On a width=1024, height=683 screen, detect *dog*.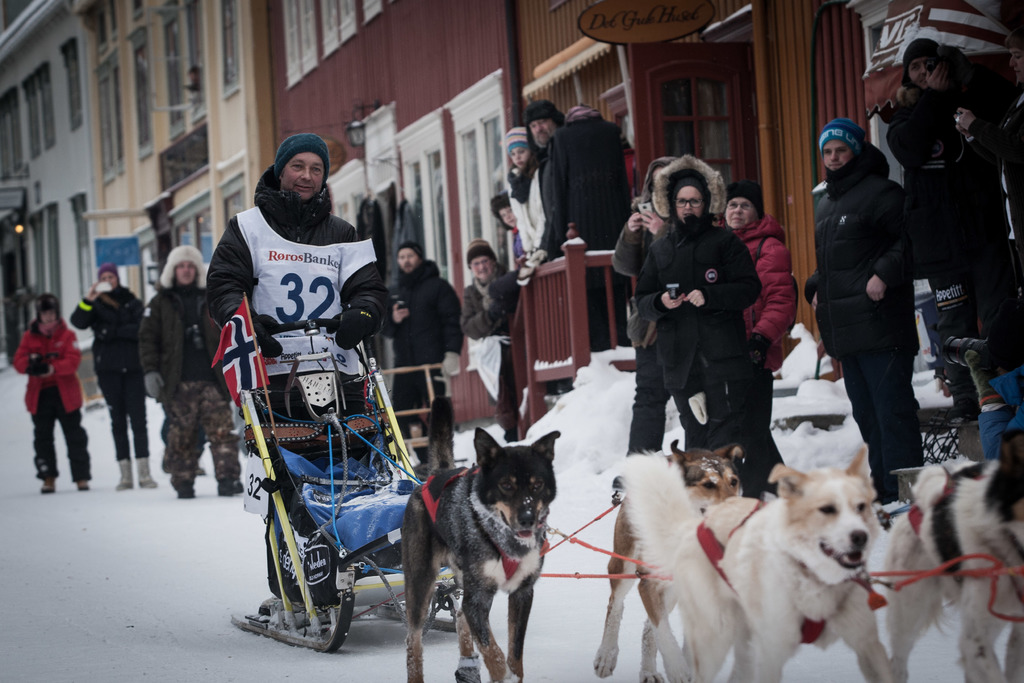
left=613, top=436, right=886, bottom=682.
